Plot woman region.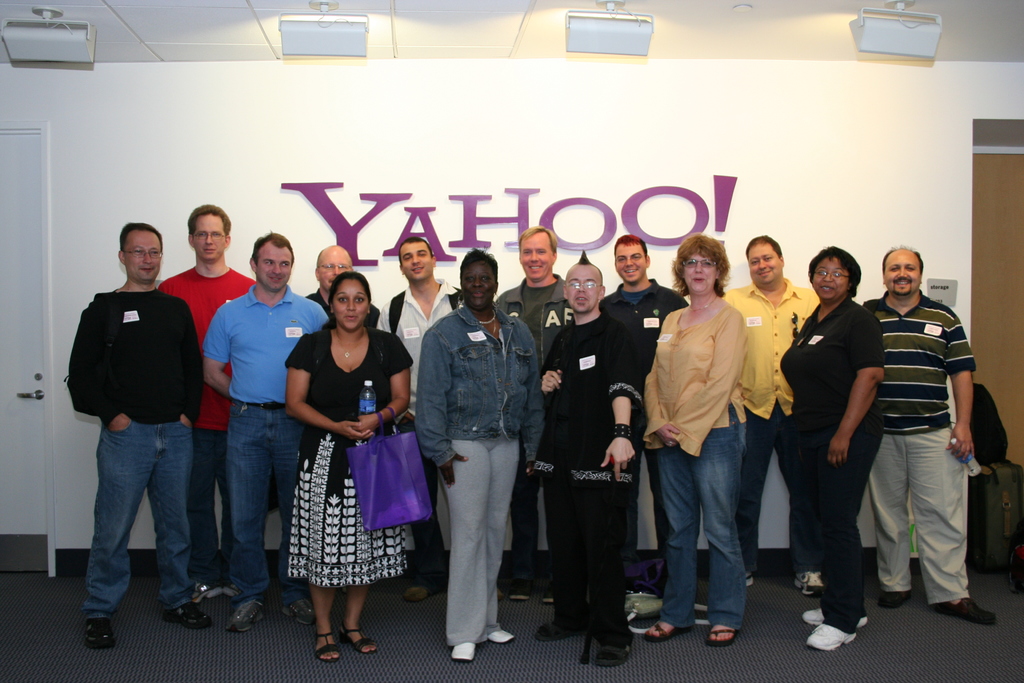
Plotted at left=269, top=263, right=410, bottom=653.
